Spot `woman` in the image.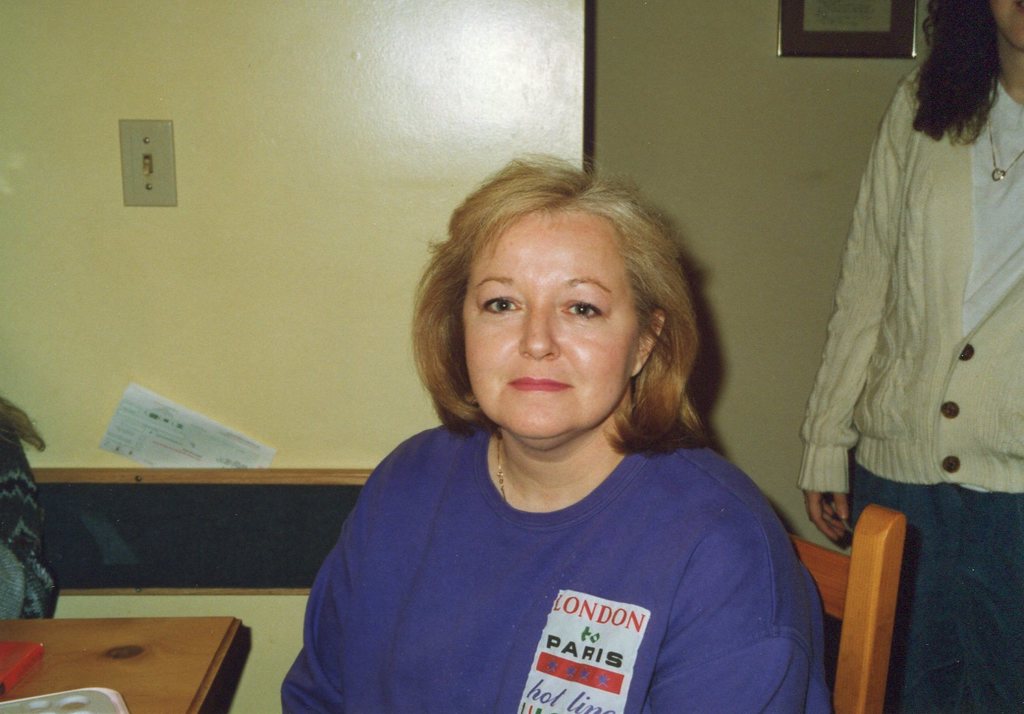
`woman` found at crop(797, 0, 1023, 713).
